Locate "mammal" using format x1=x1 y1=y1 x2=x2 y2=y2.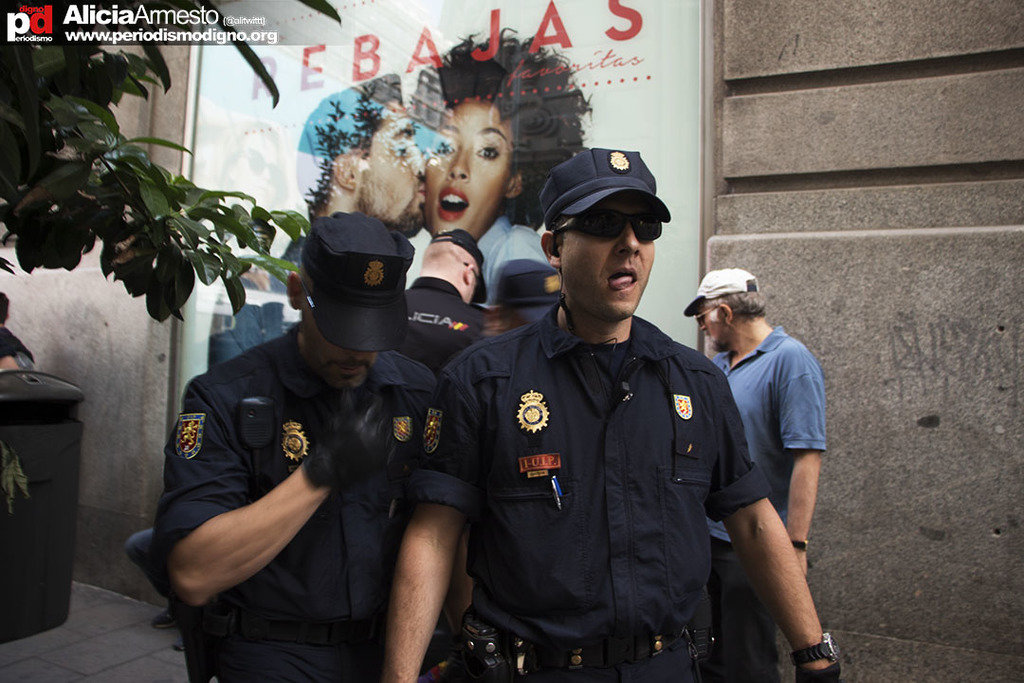
x1=150 y1=212 x2=436 y2=682.
